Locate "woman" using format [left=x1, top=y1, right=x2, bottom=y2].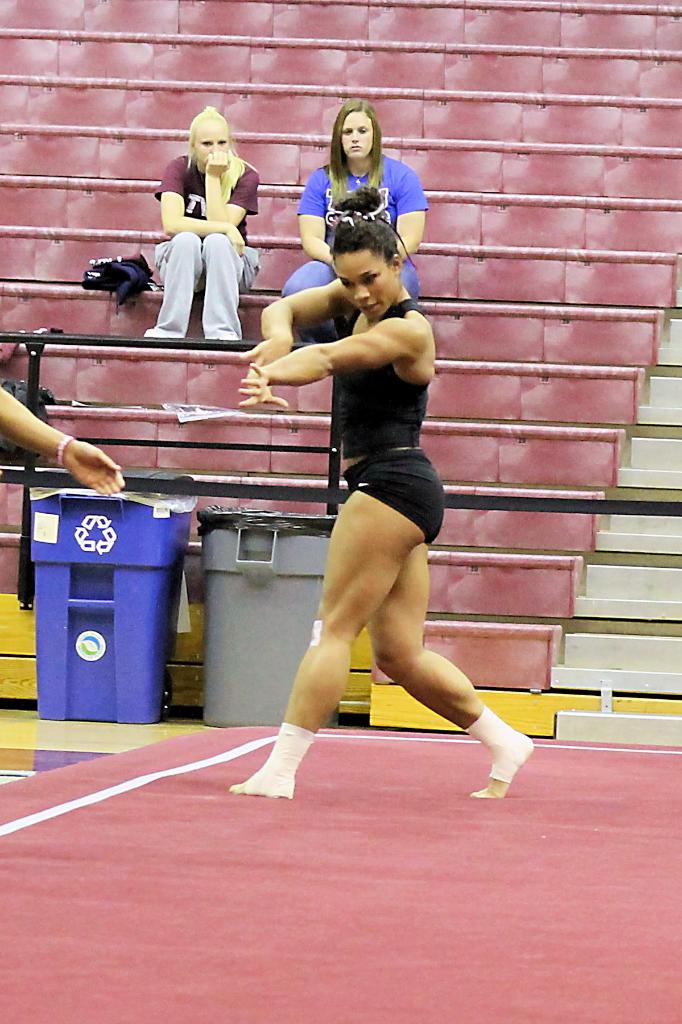
[left=142, top=104, right=256, bottom=338].
